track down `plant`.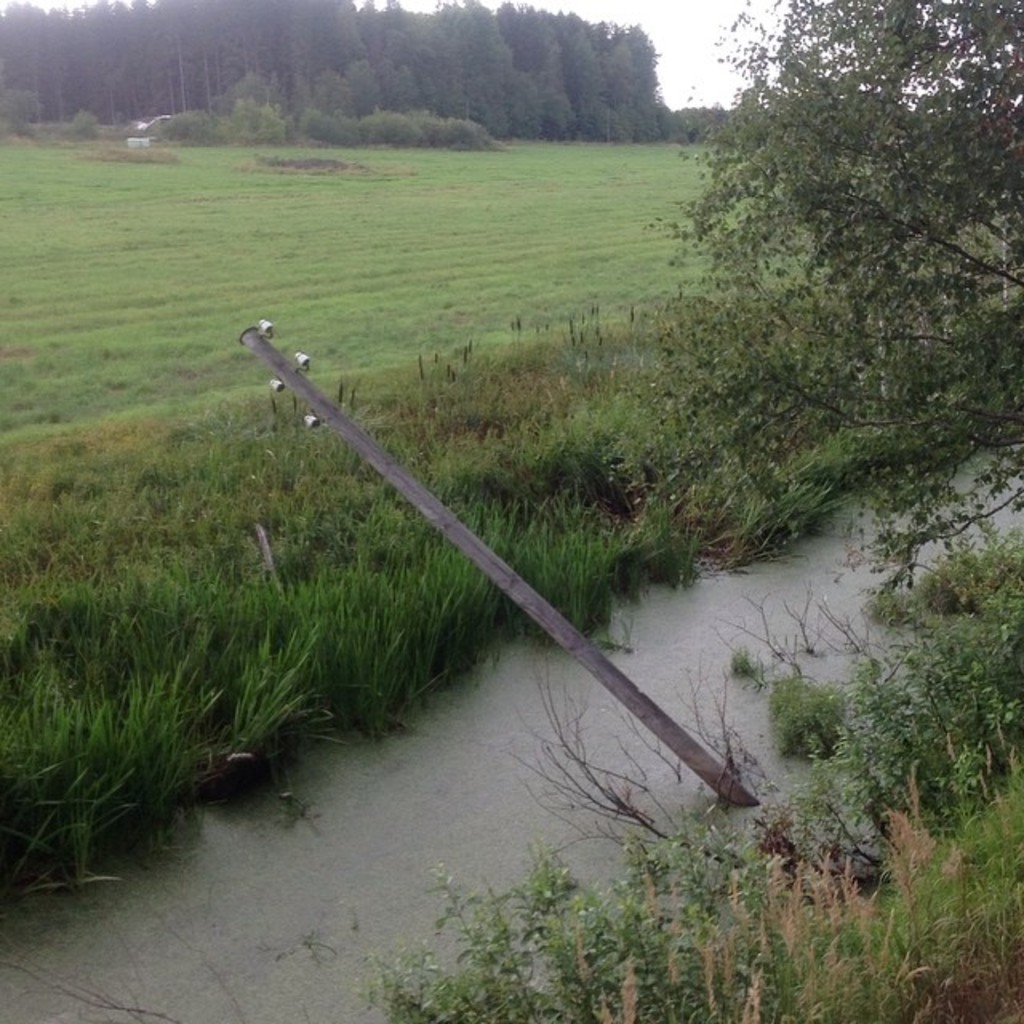
Tracked to [59,110,104,138].
